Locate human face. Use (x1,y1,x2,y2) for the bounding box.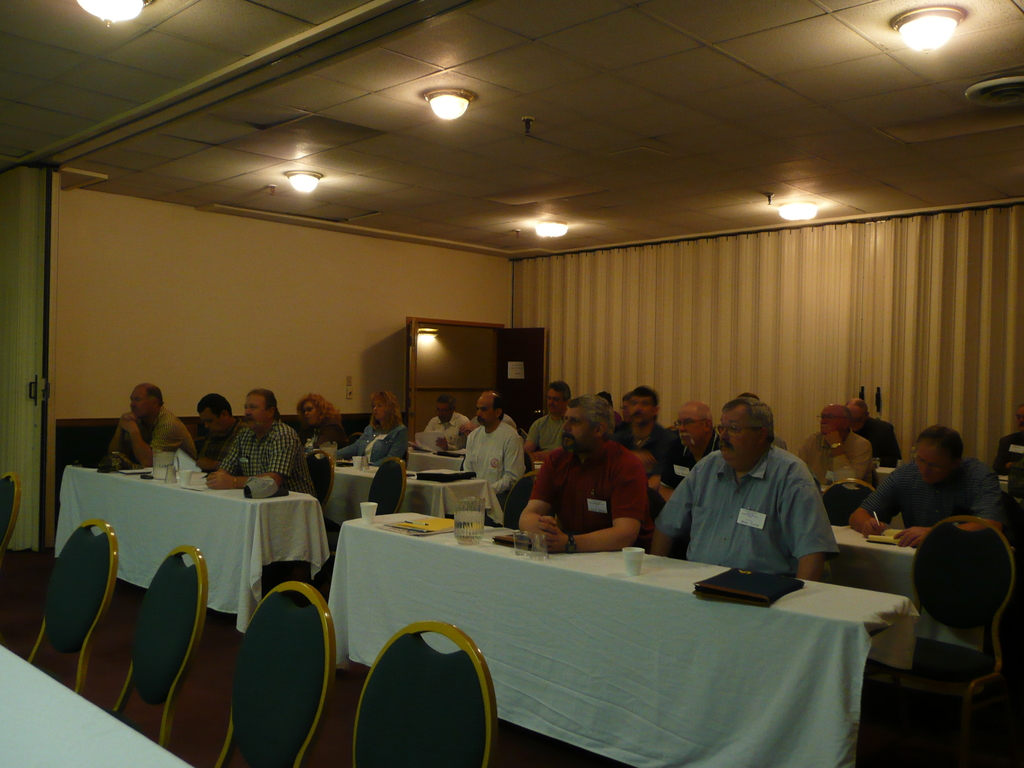
(847,404,870,433).
